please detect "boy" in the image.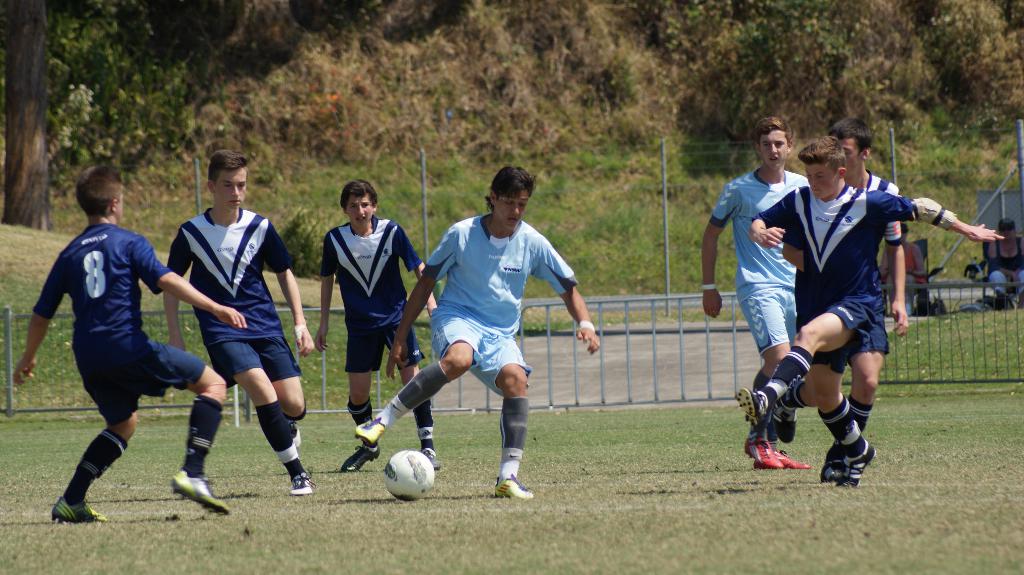
locate(11, 169, 232, 508).
